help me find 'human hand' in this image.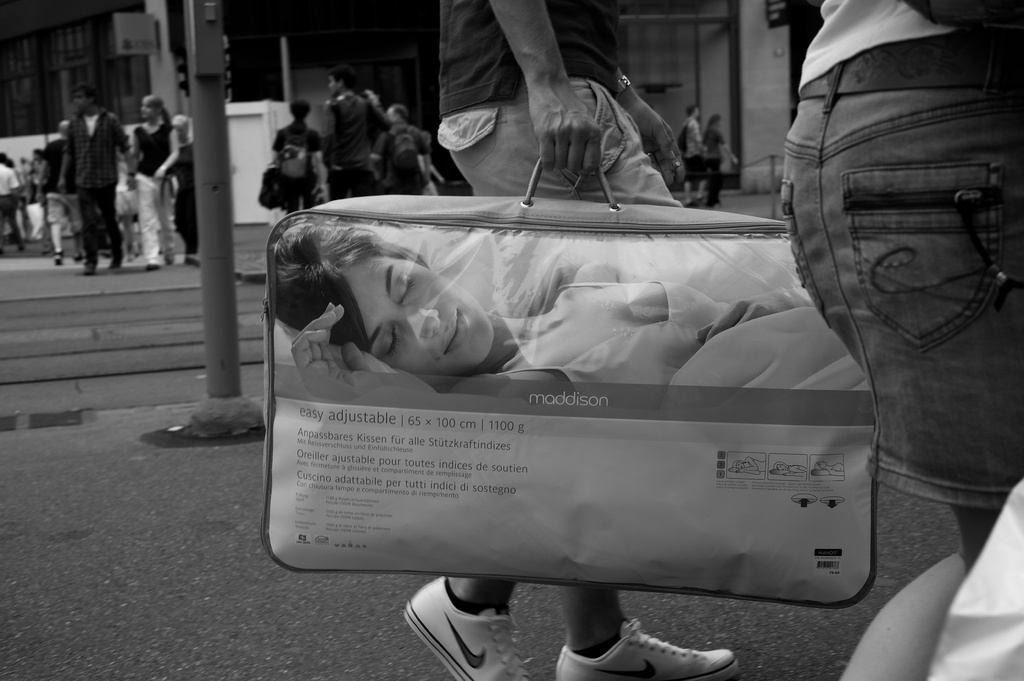
Found it: {"left": 153, "top": 170, "right": 164, "bottom": 180}.
